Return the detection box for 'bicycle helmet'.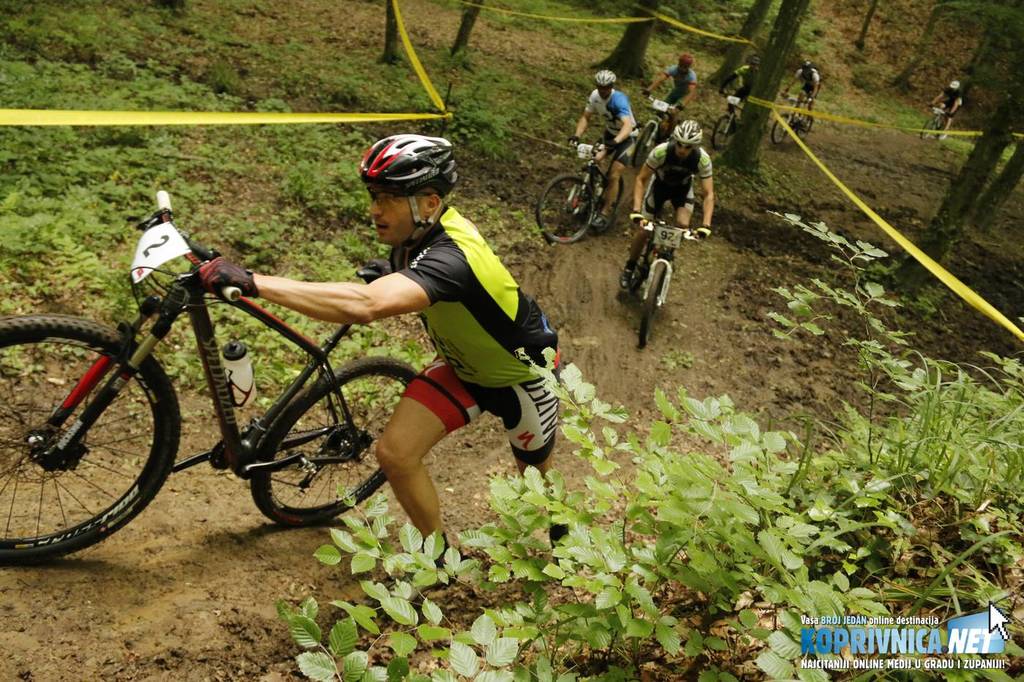
(left=592, top=66, right=614, bottom=90).
